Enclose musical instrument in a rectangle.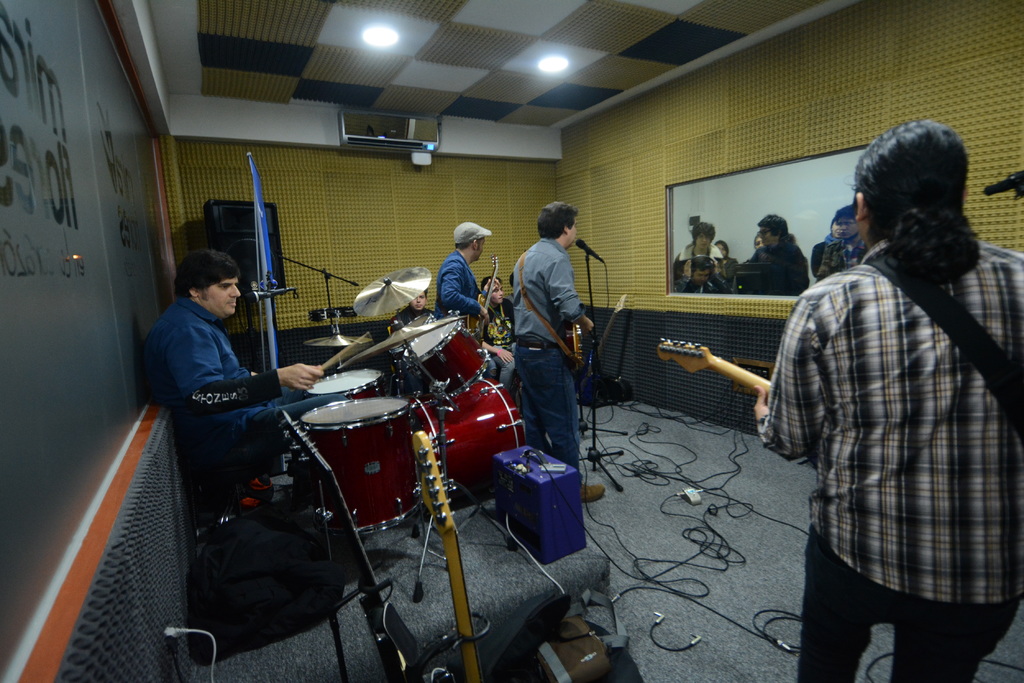
397:310:500:398.
